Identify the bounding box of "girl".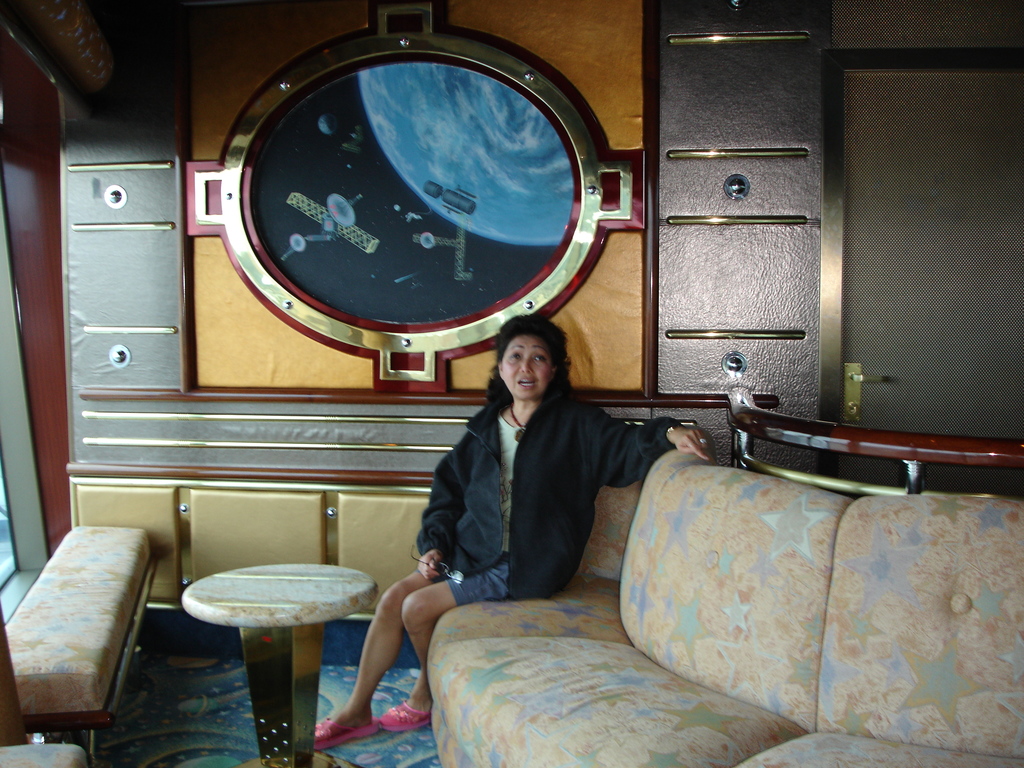
(left=306, top=318, right=723, bottom=756).
